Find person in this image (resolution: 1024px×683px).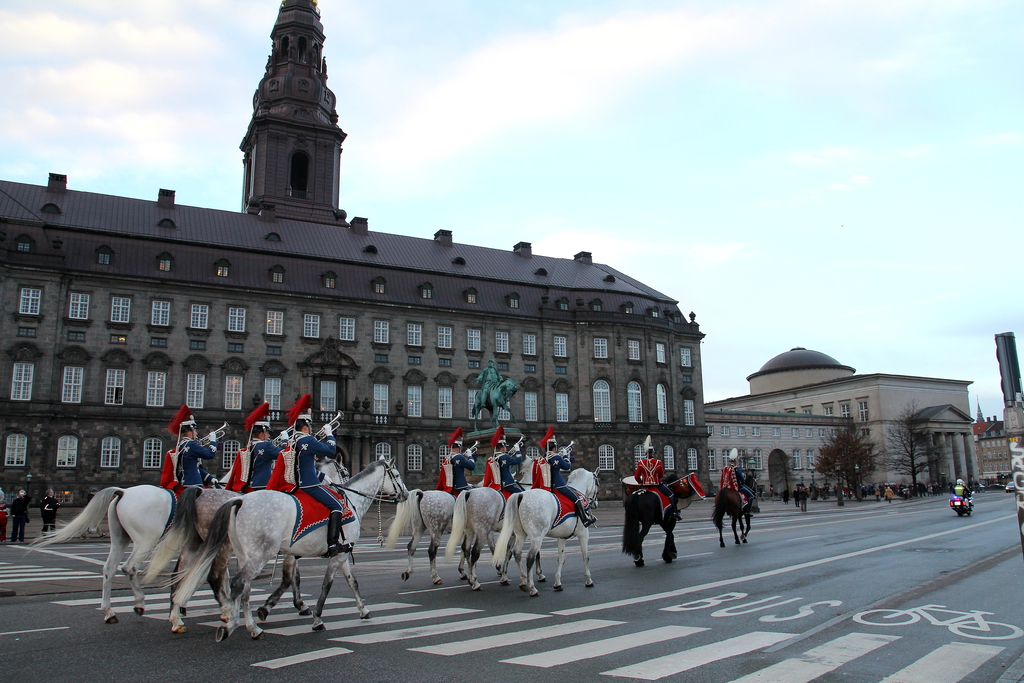
crop(234, 399, 294, 493).
